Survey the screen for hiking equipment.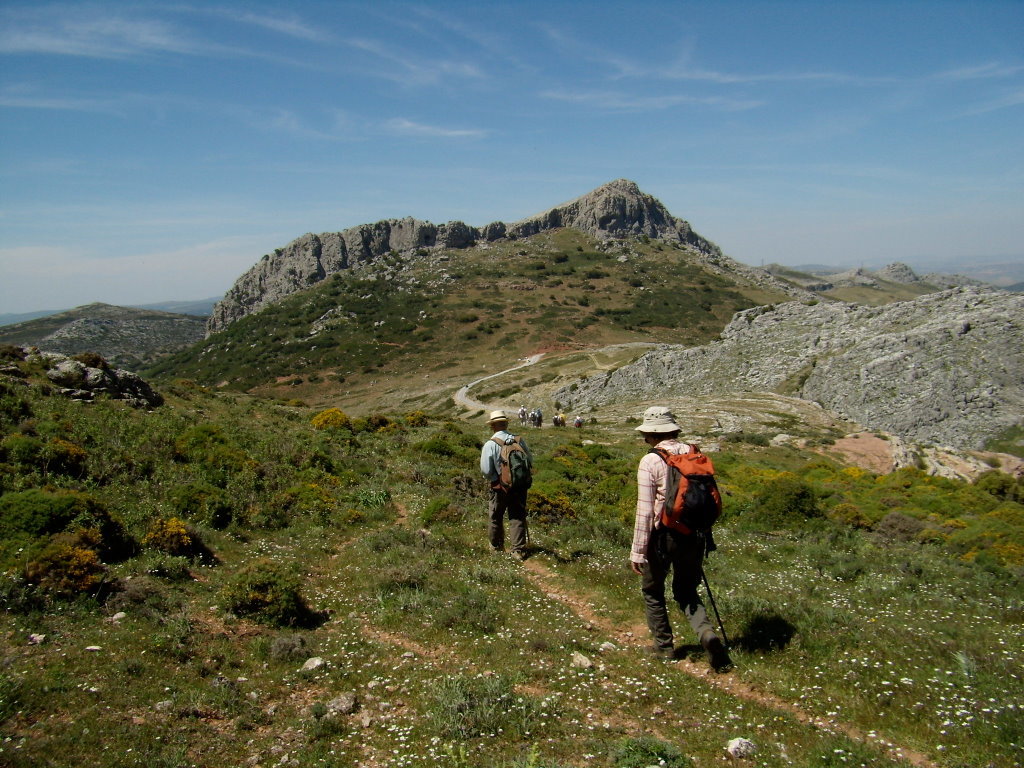
Survey found: (698, 558, 732, 648).
